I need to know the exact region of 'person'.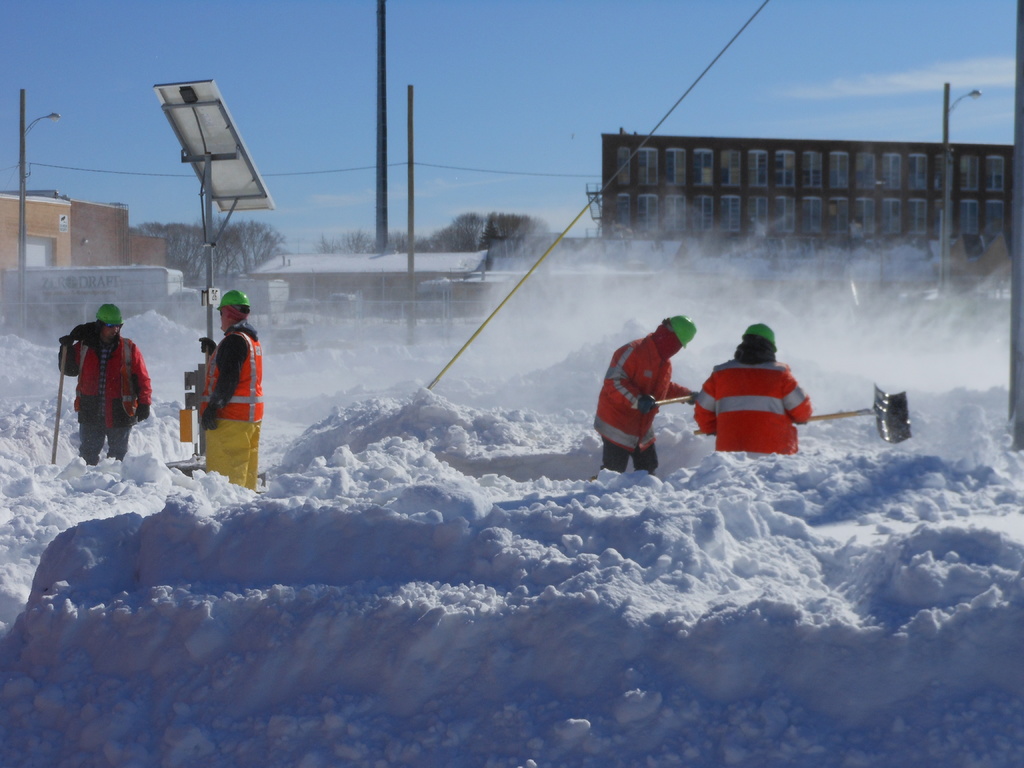
Region: detection(696, 323, 815, 456).
